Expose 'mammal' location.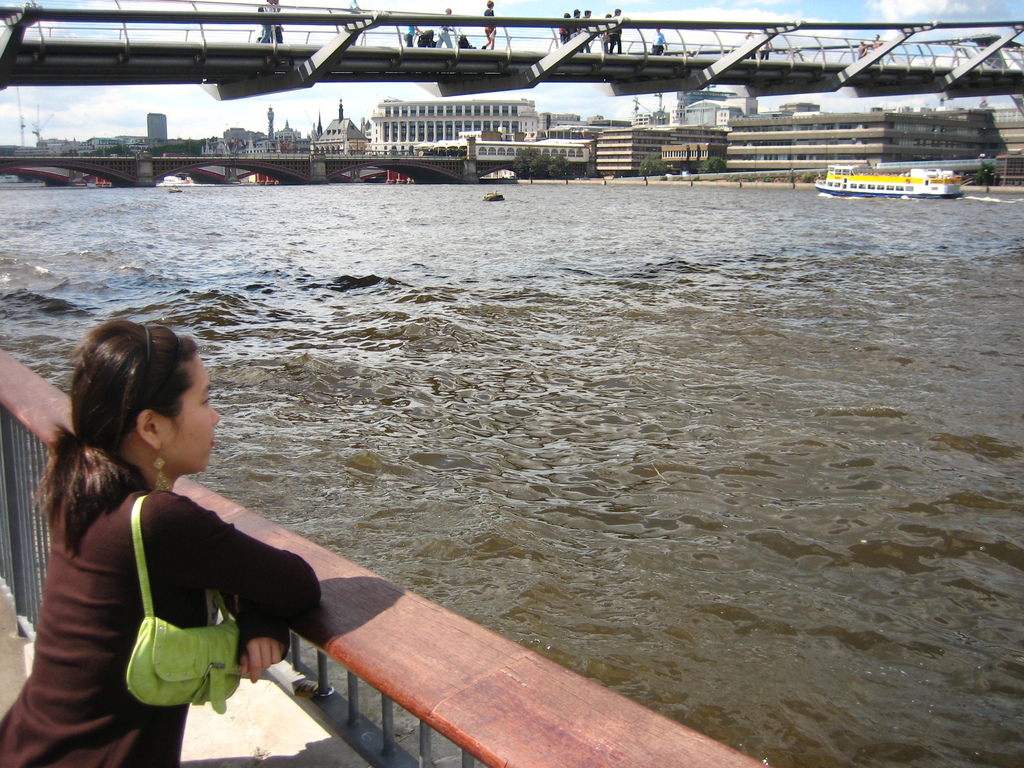
Exposed at 755 27 772 61.
